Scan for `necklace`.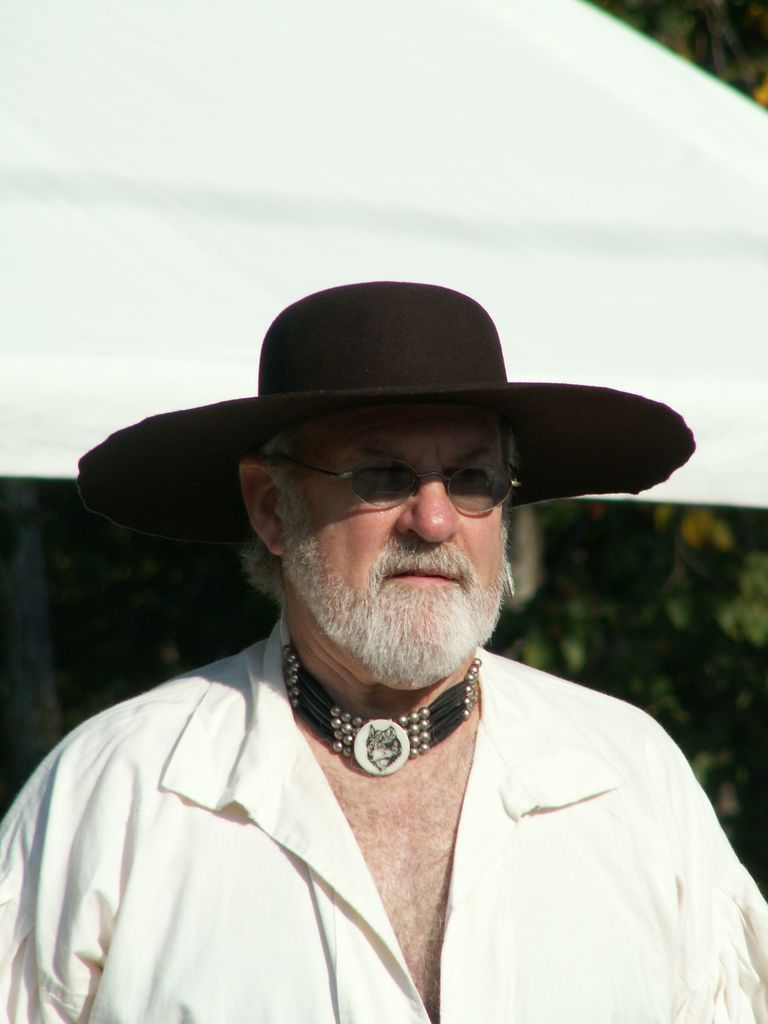
Scan result: <box>287,640,479,772</box>.
